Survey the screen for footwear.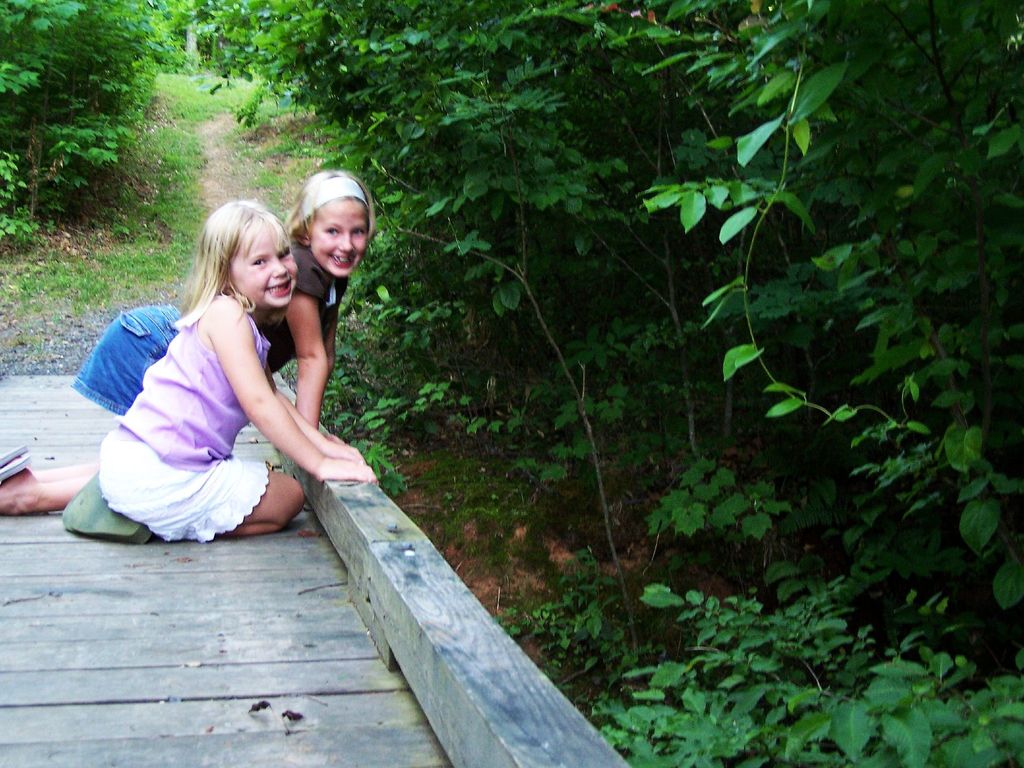
Survey found: <region>70, 487, 150, 549</region>.
